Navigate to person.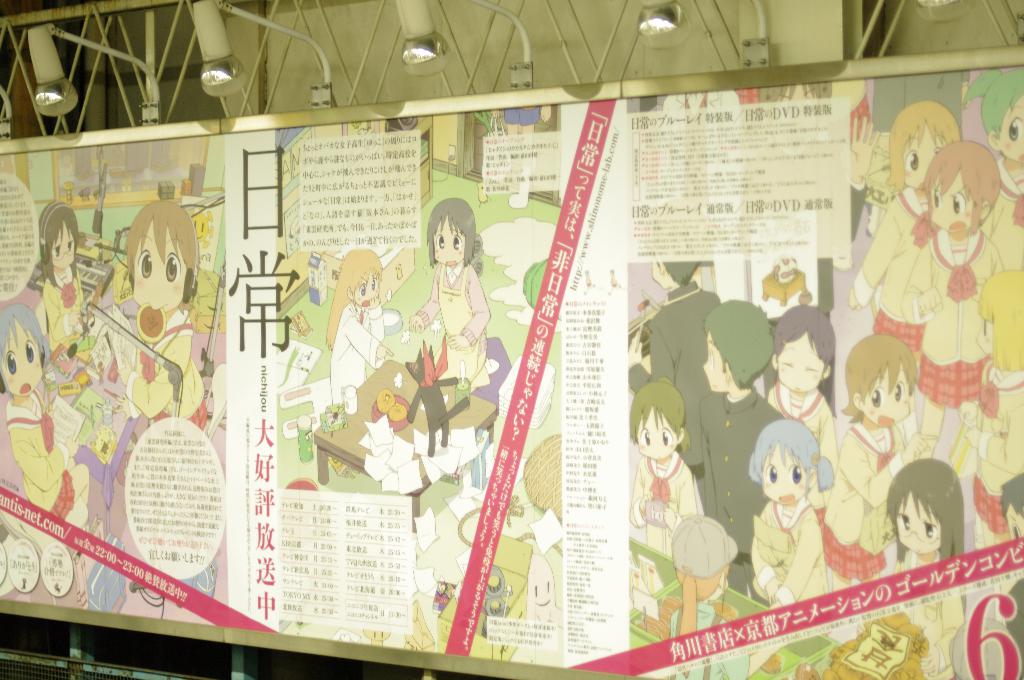
Navigation target: box(320, 251, 390, 411).
